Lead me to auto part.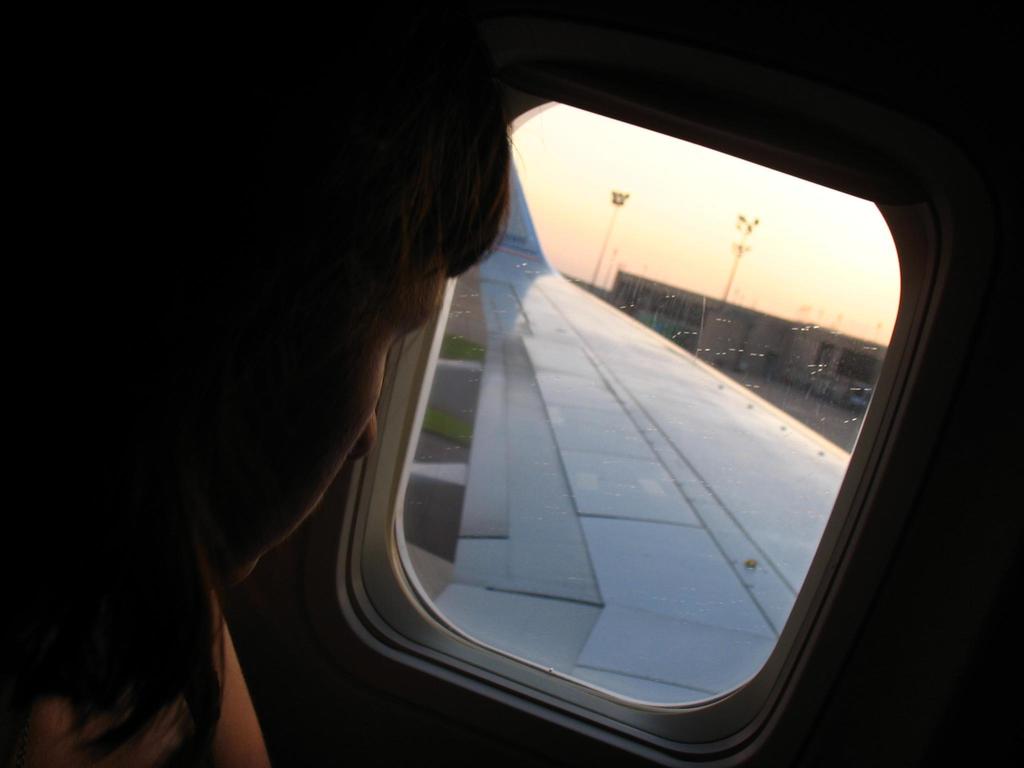
Lead to crop(330, 72, 945, 767).
